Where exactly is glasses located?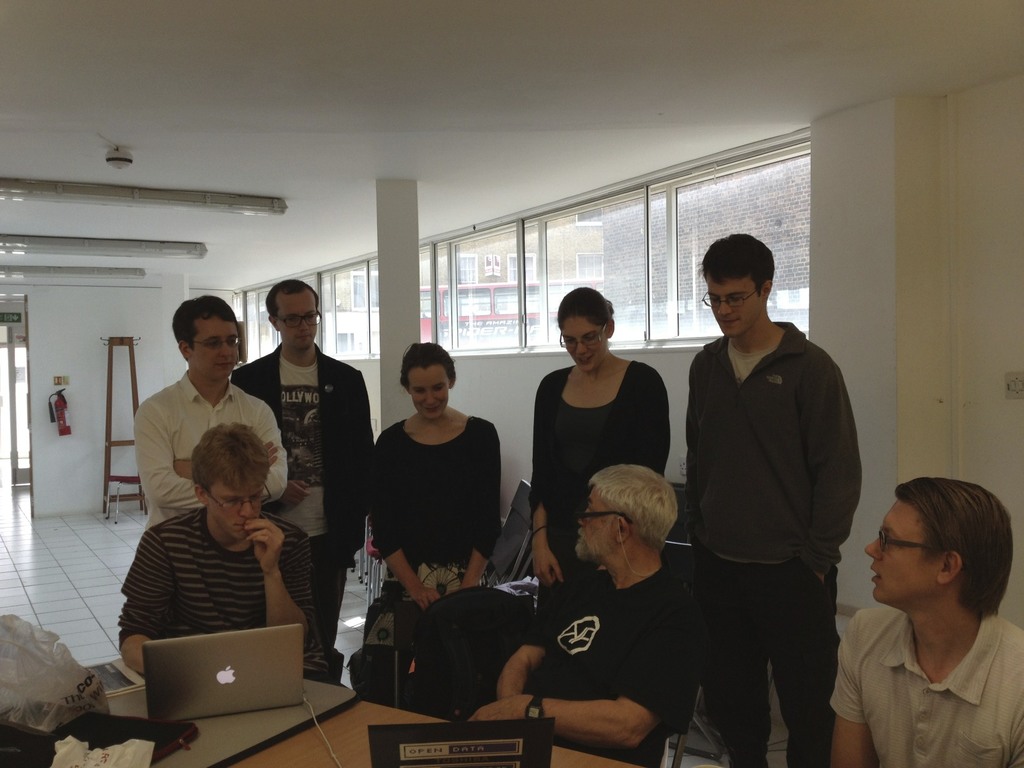
Its bounding box is <region>558, 320, 608, 346</region>.
